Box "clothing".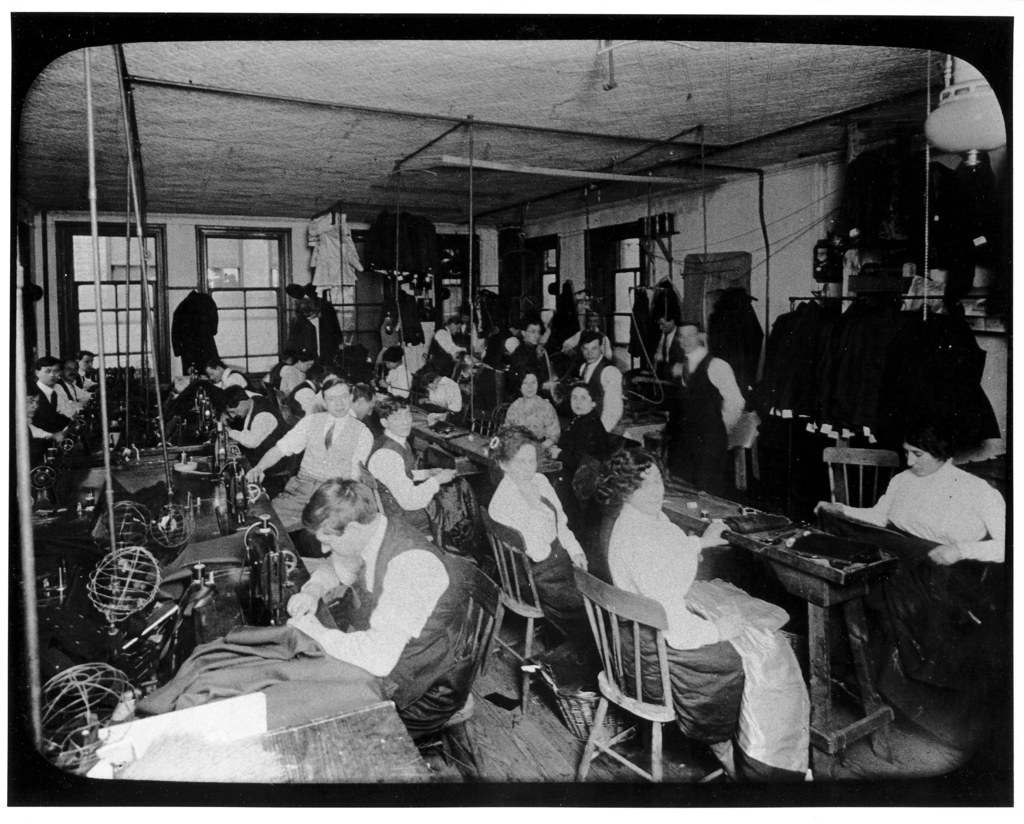
rect(30, 380, 67, 427).
